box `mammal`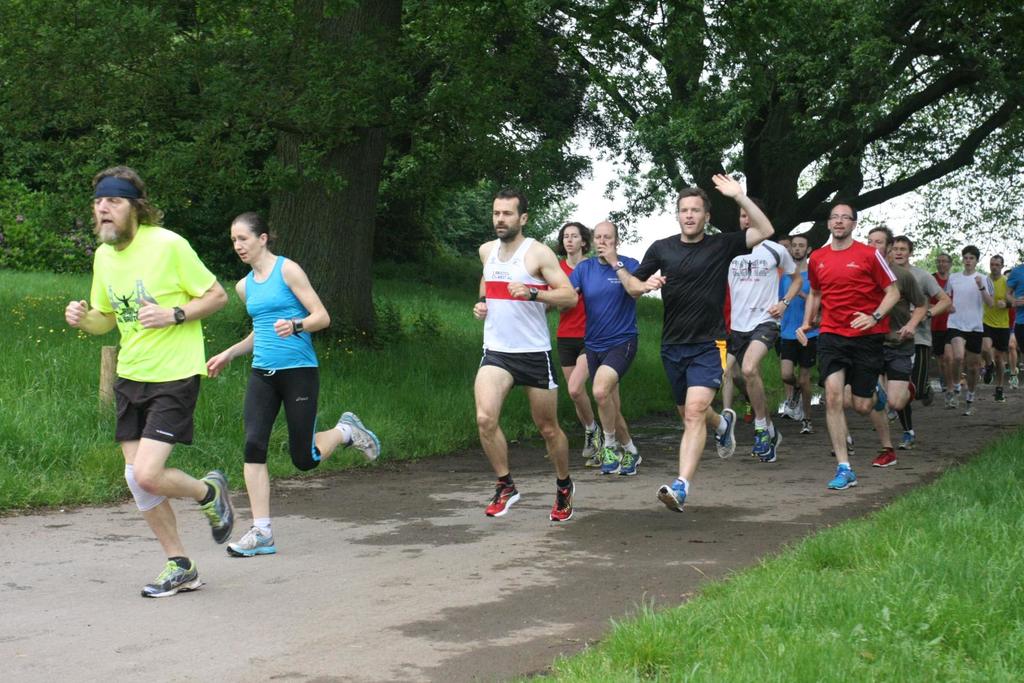
(left=204, top=209, right=380, bottom=561)
